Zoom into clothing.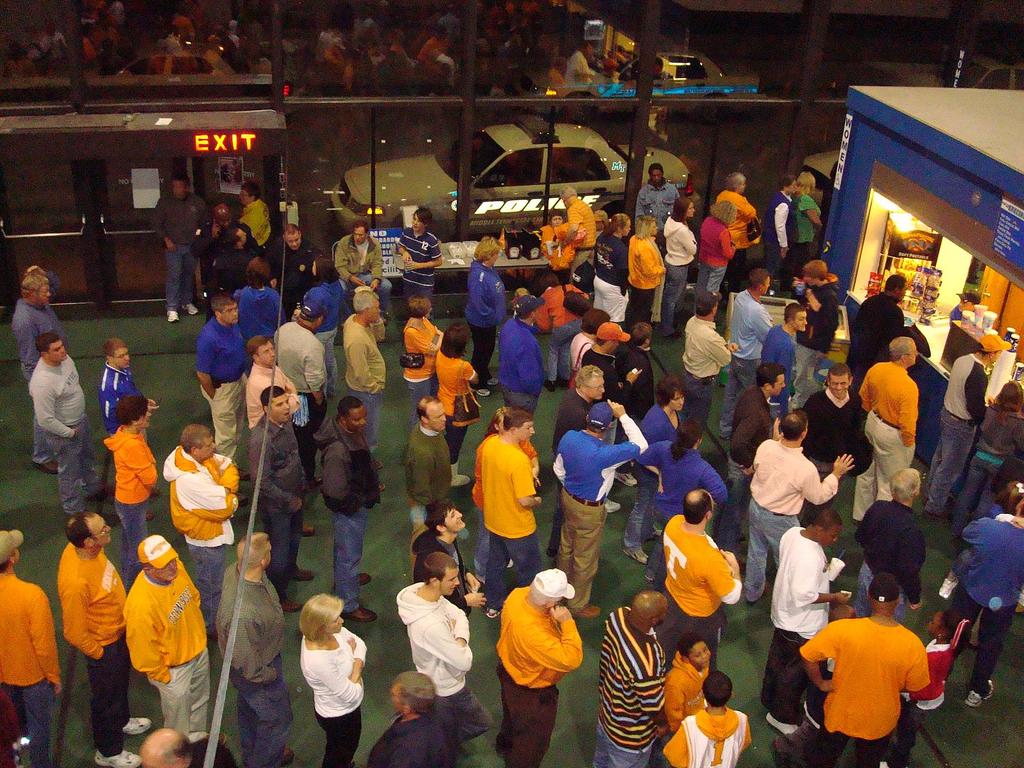
Zoom target: x1=397 y1=579 x2=489 y2=733.
